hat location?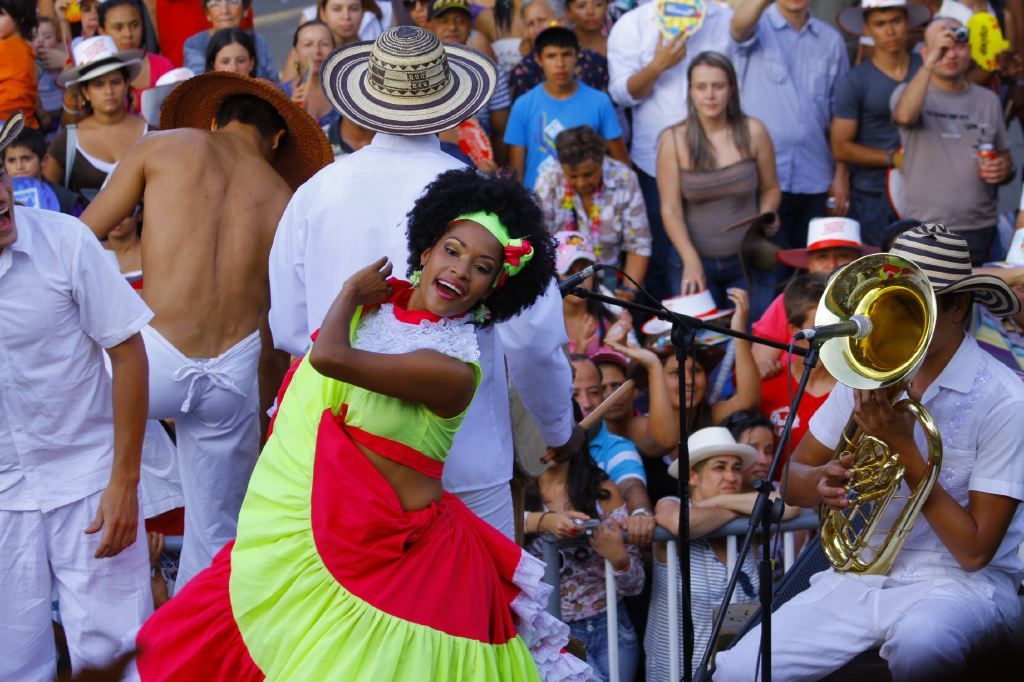
bbox(553, 229, 597, 273)
